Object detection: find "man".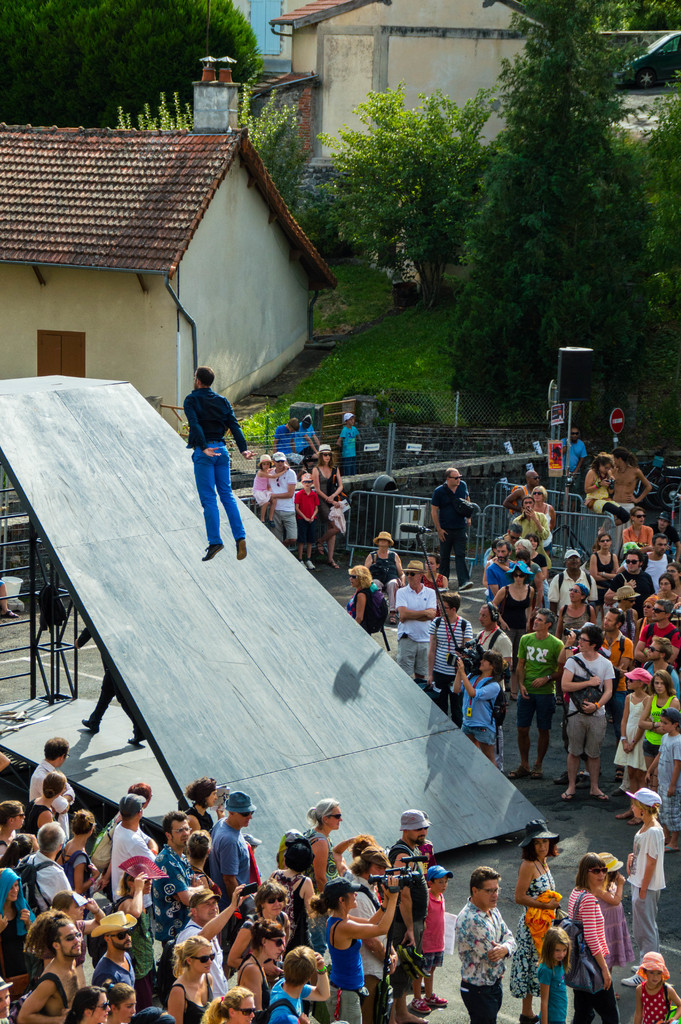
locate(266, 454, 299, 547).
